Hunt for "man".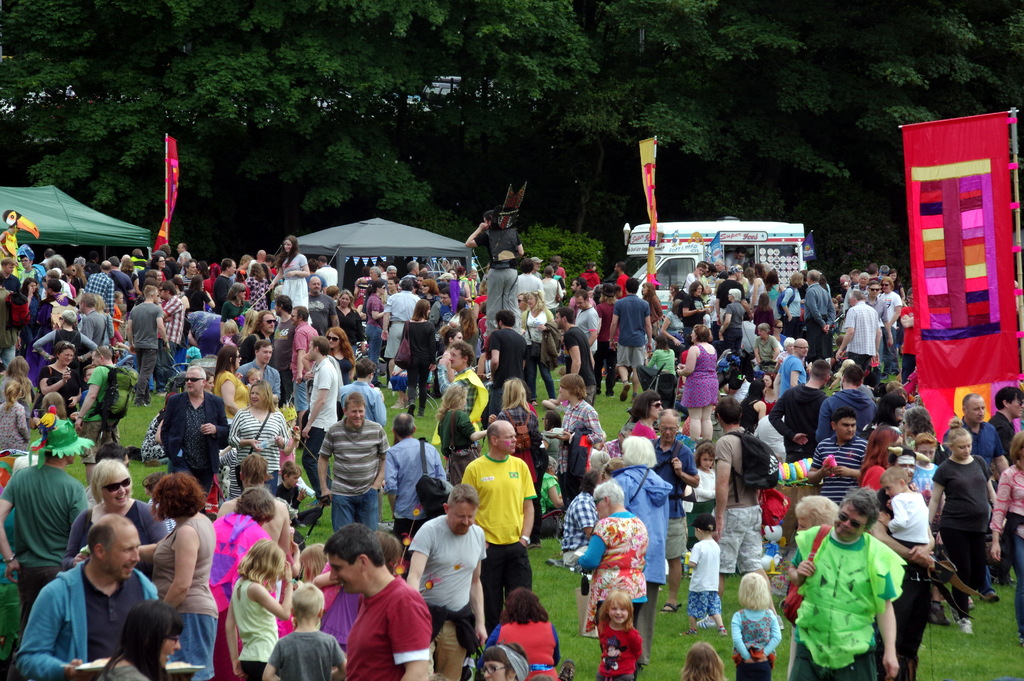
Hunted down at box(86, 260, 113, 318).
